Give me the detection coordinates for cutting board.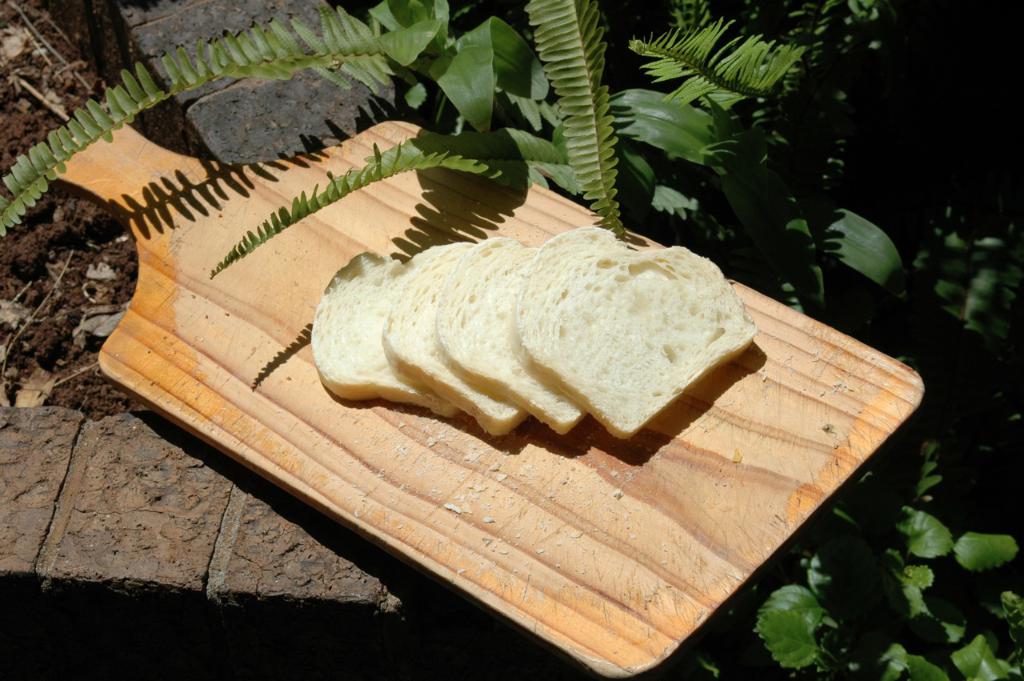
(left=42, top=120, right=922, bottom=680).
